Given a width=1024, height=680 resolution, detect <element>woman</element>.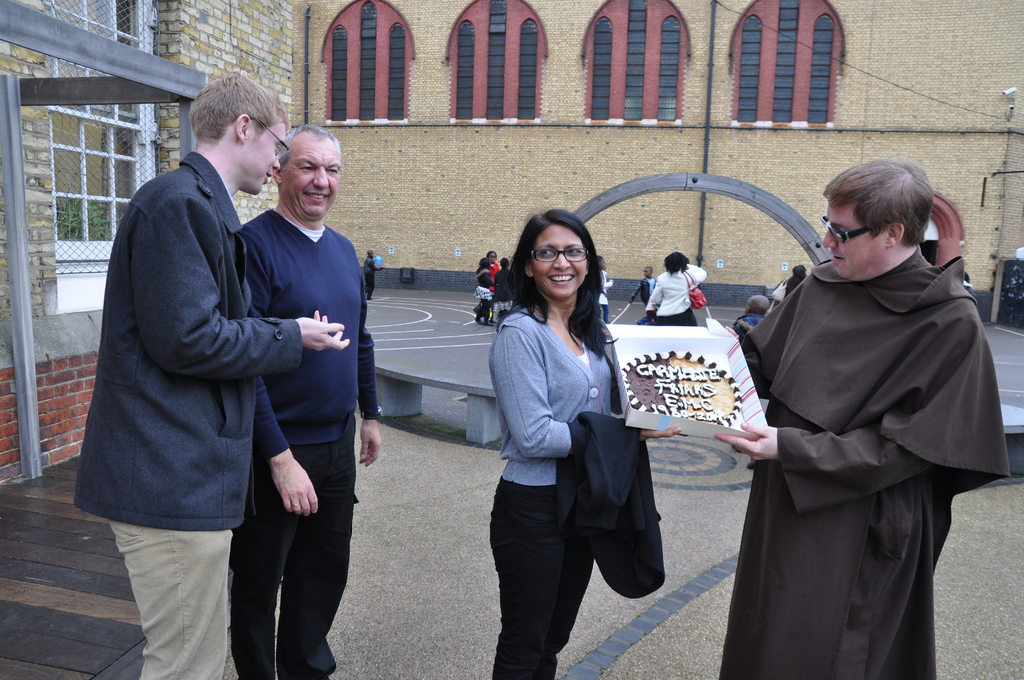
region(648, 252, 707, 327).
